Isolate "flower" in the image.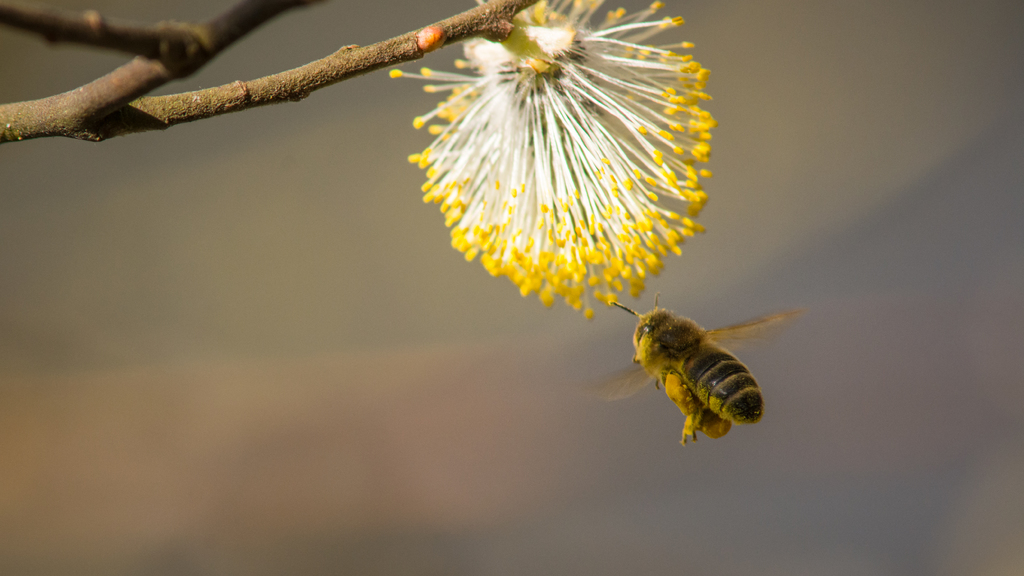
Isolated region: select_region(385, 0, 721, 323).
